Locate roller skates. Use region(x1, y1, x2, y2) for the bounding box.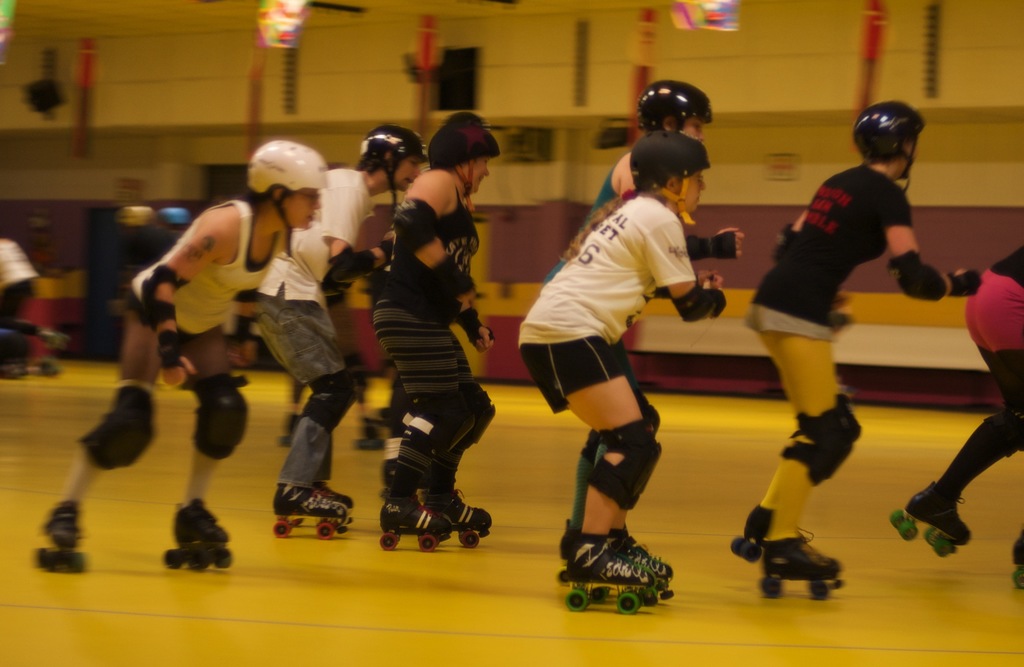
region(757, 534, 845, 595).
